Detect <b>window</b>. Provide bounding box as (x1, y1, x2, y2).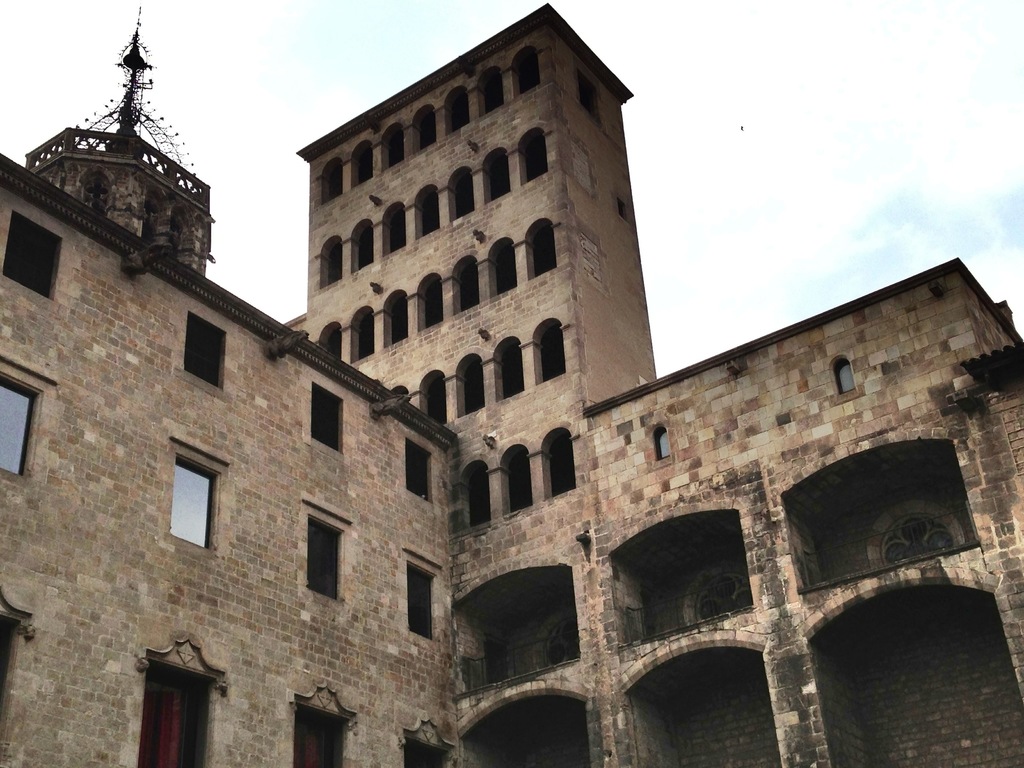
(422, 373, 448, 423).
